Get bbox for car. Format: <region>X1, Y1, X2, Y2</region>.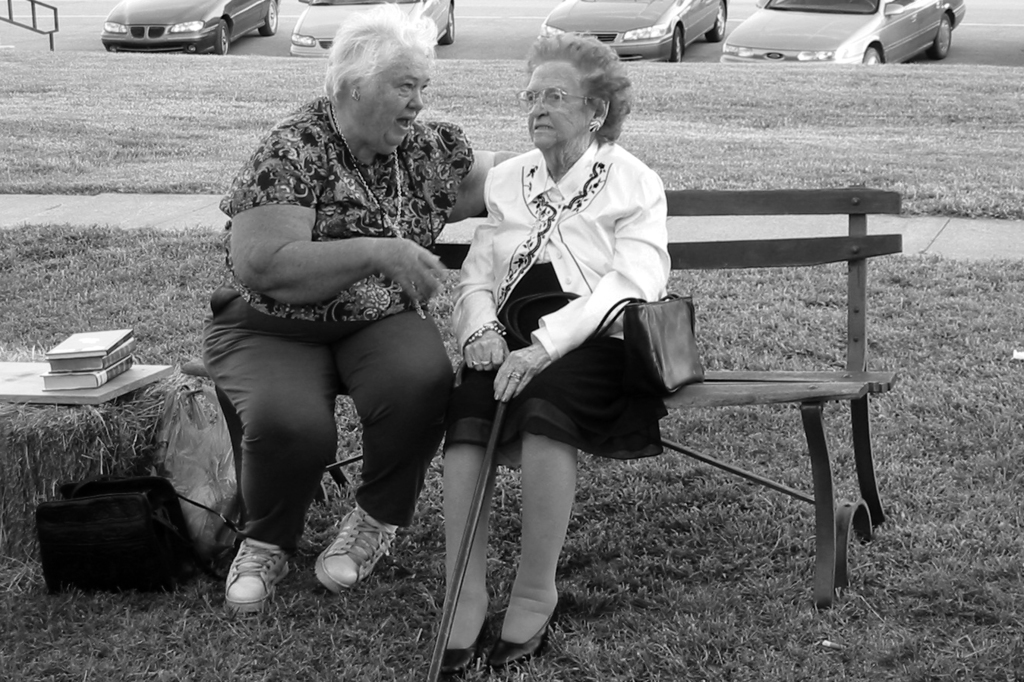
<region>289, 0, 455, 58</region>.
